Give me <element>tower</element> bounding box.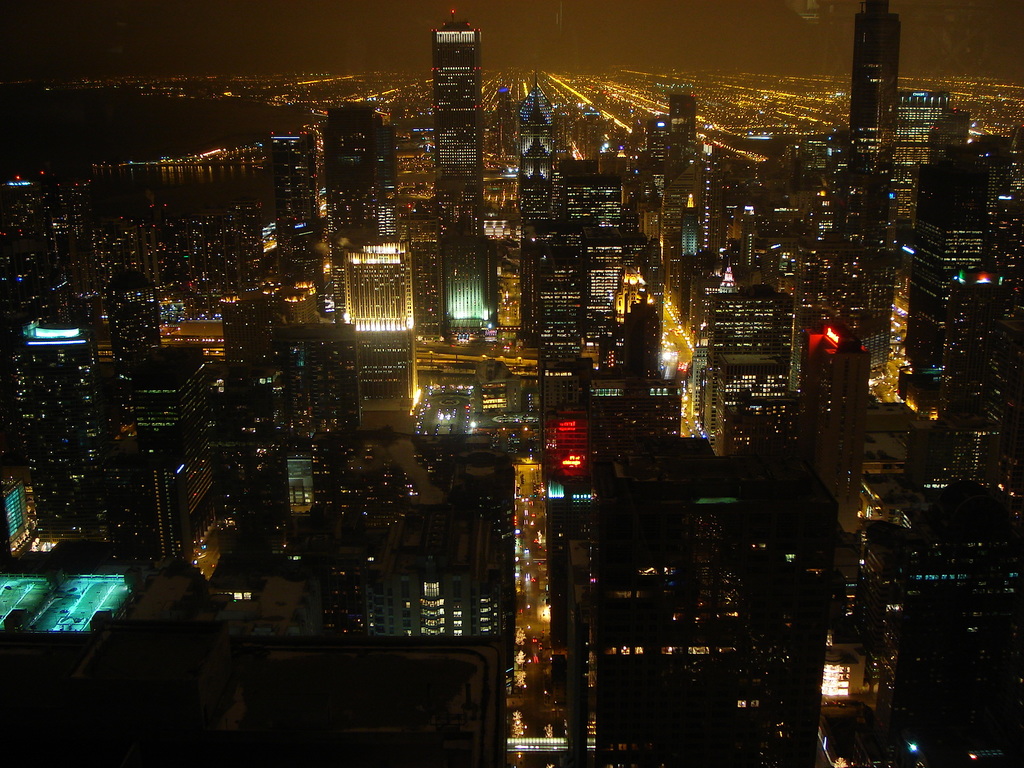
(694, 344, 800, 473).
